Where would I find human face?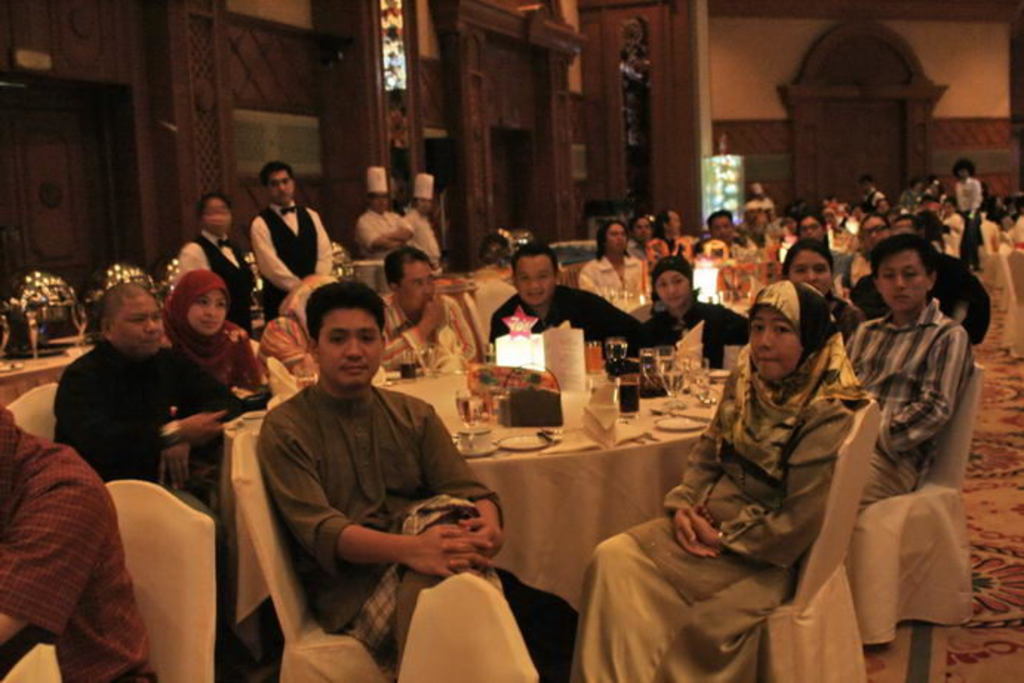
At detection(633, 215, 651, 247).
